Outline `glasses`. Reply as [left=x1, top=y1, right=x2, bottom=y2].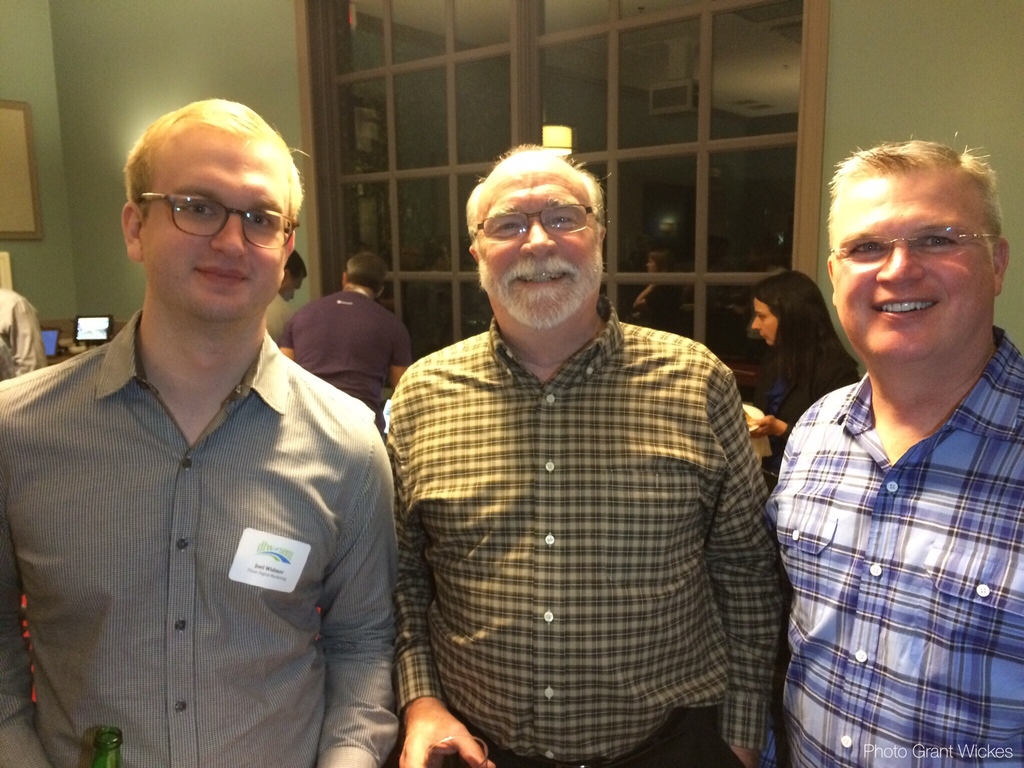
[left=477, top=204, right=595, bottom=246].
